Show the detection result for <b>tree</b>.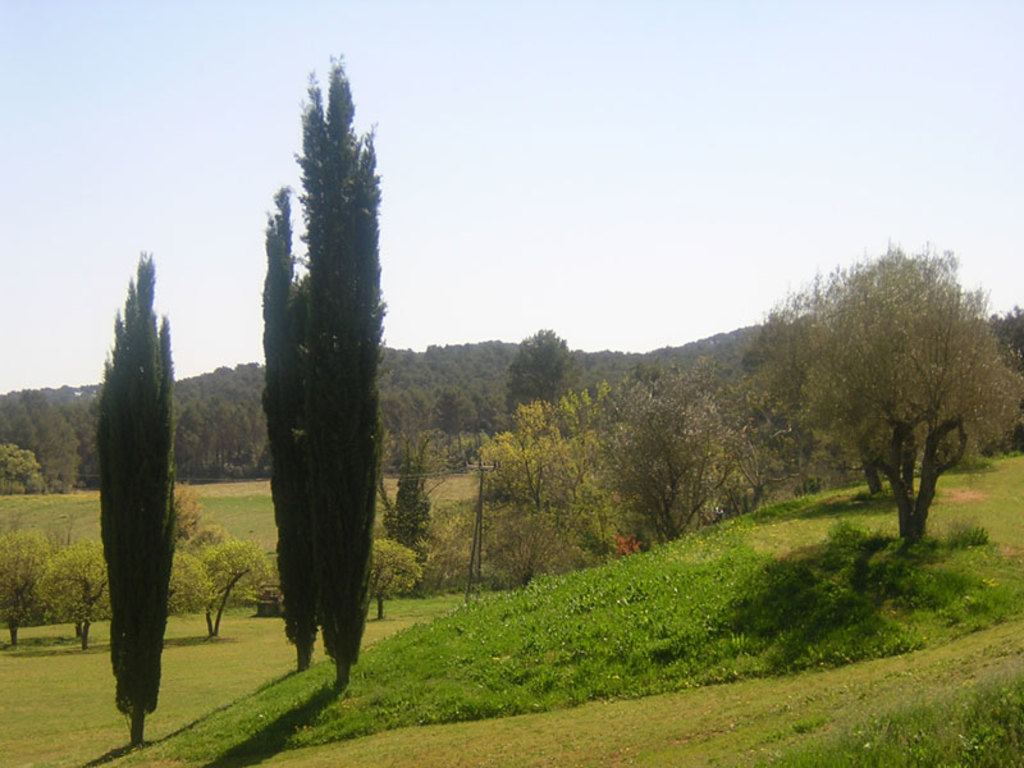
(506, 321, 572, 417).
